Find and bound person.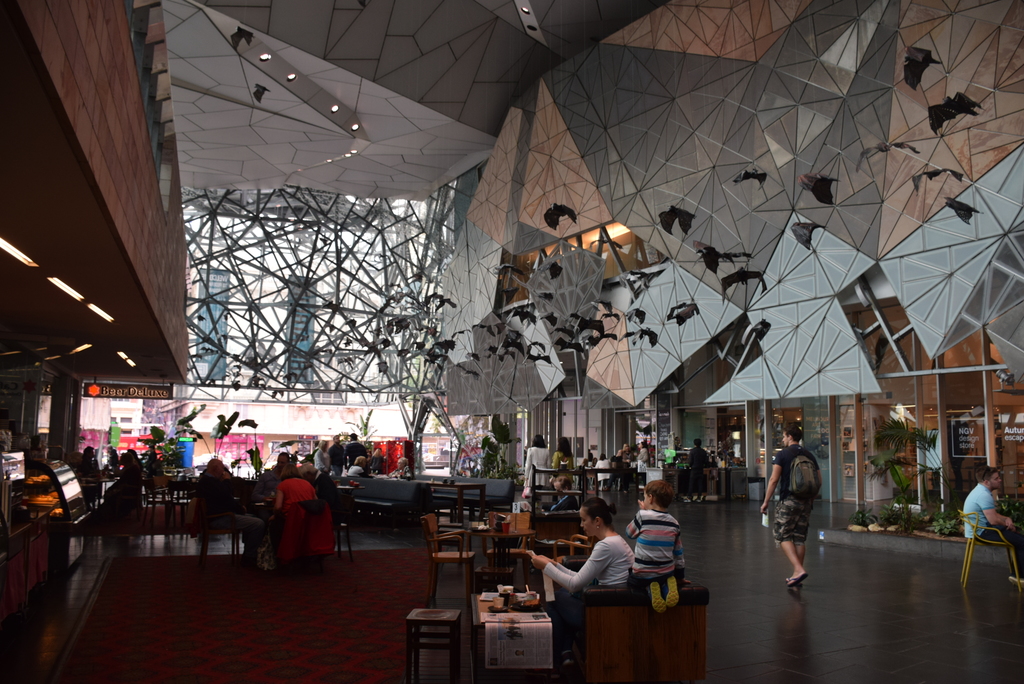
Bound: <box>962,464,1023,583</box>.
